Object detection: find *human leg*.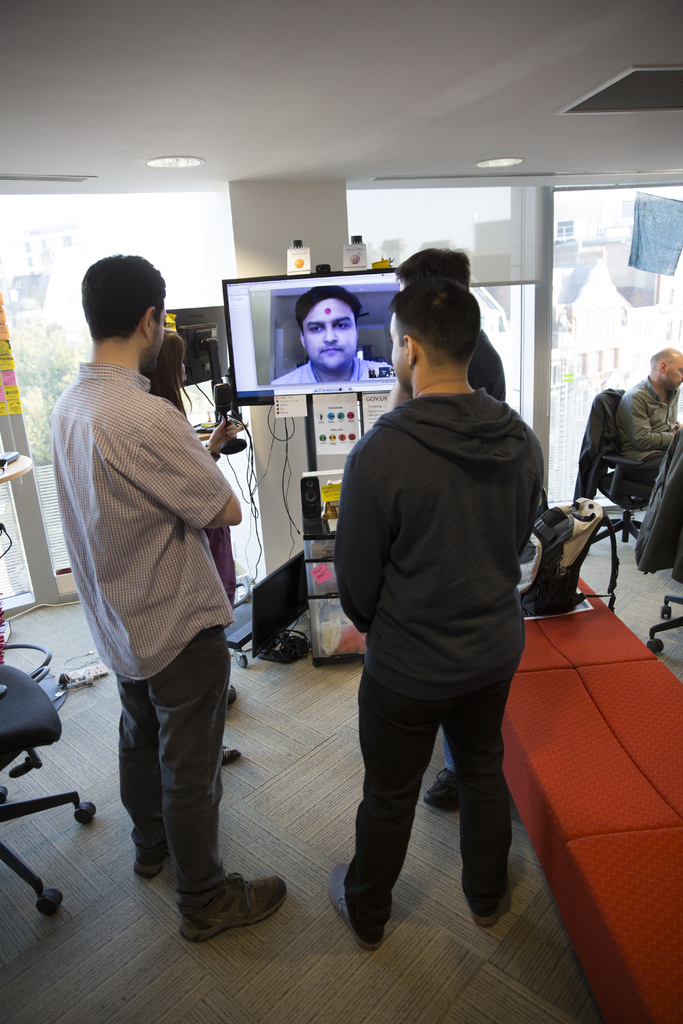
BBox(447, 652, 525, 915).
